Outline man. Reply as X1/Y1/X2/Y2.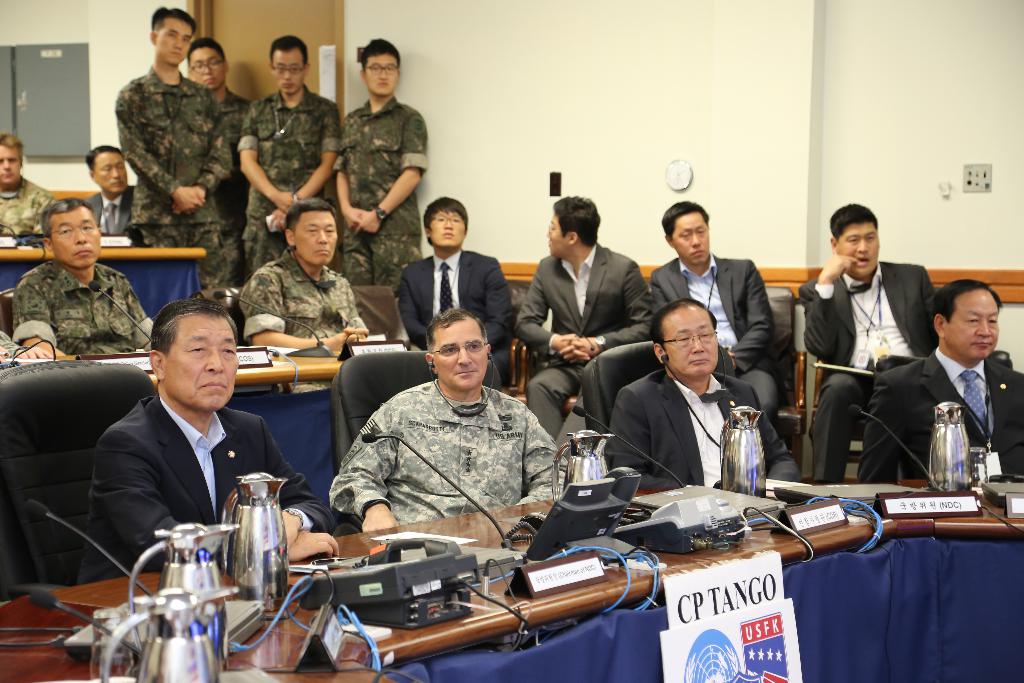
239/197/370/349.
